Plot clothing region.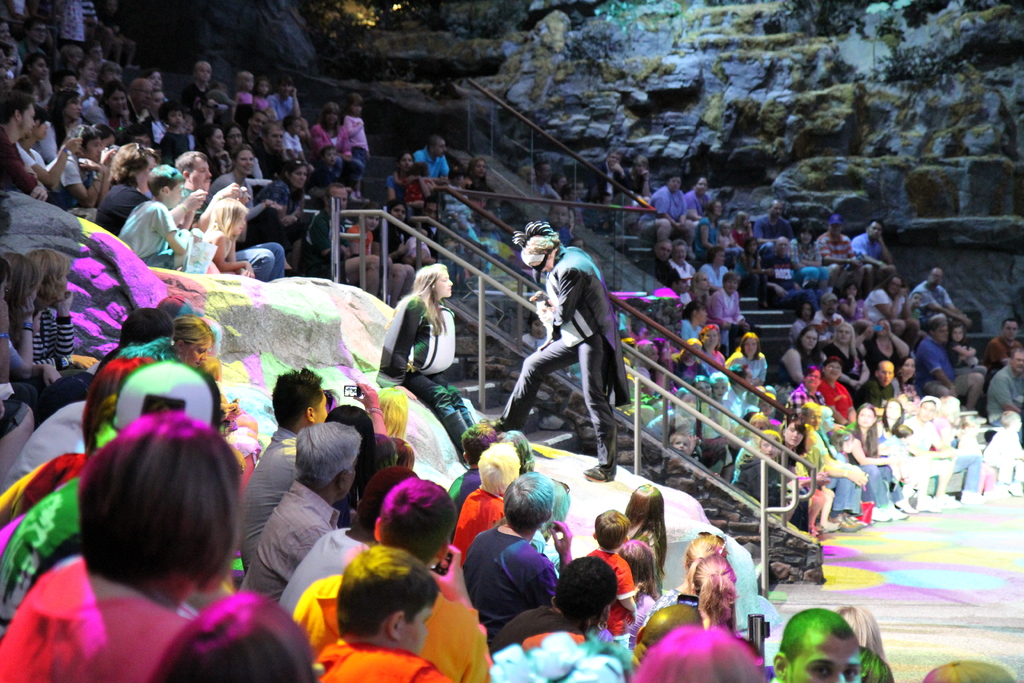
Plotted at box=[715, 349, 726, 361].
